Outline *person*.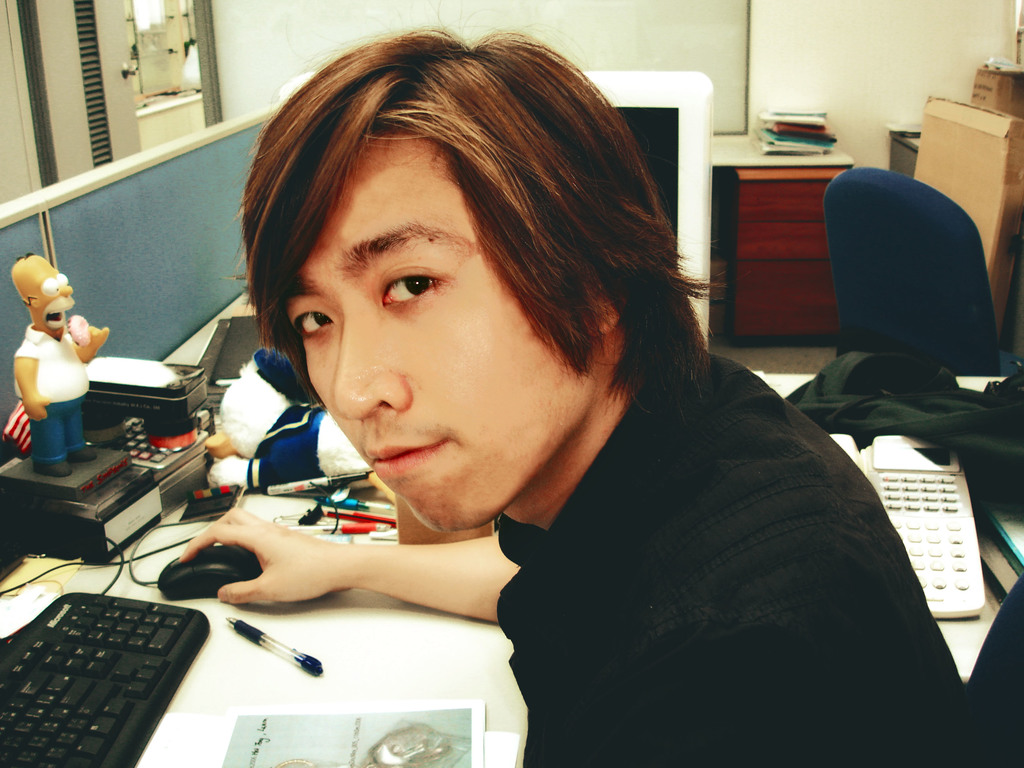
Outline: box=[141, 27, 868, 744].
